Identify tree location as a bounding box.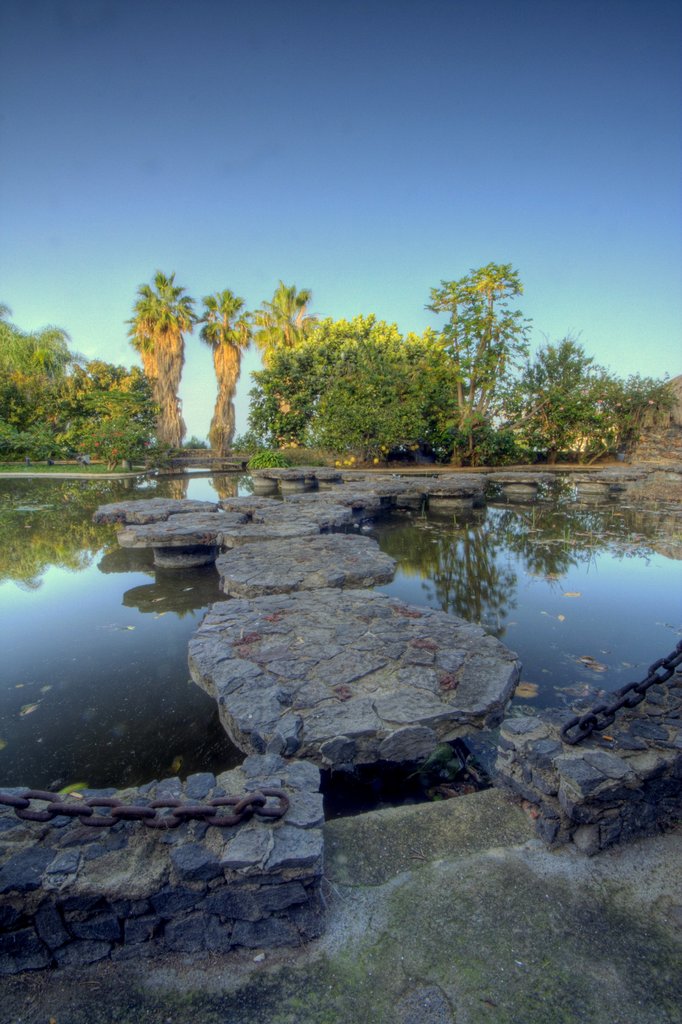
left=429, top=244, right=562, bottom=458.
